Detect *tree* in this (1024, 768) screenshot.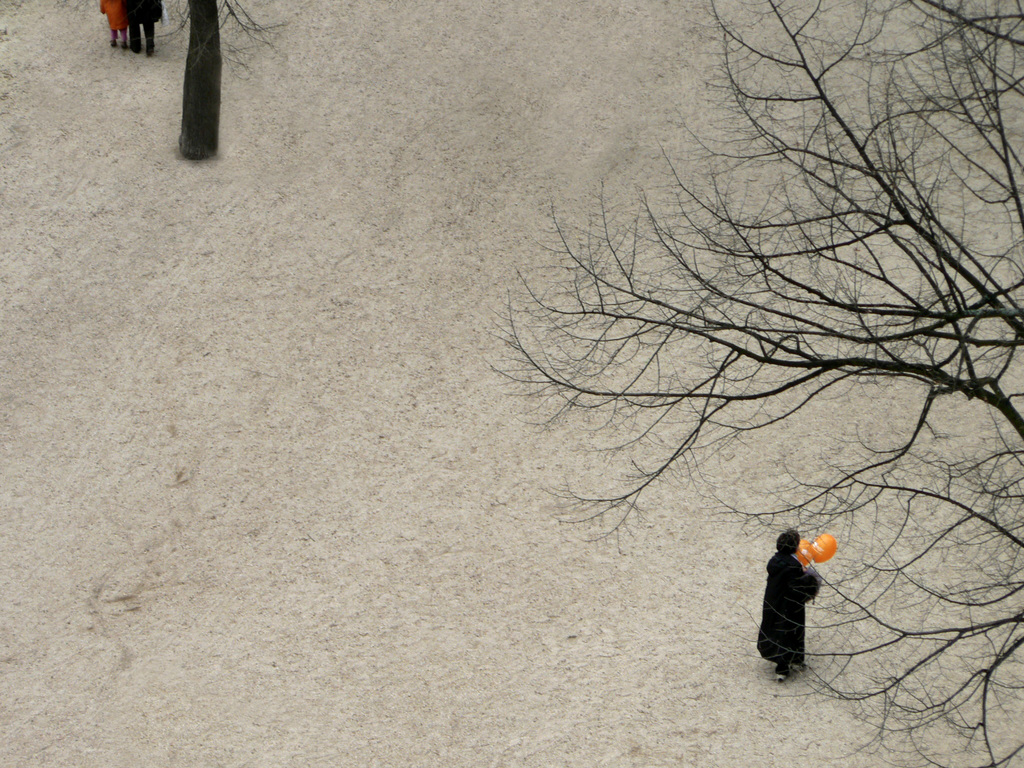
Detection: pyautogui.locateOnScreen(472, 45, 1012, 666).
